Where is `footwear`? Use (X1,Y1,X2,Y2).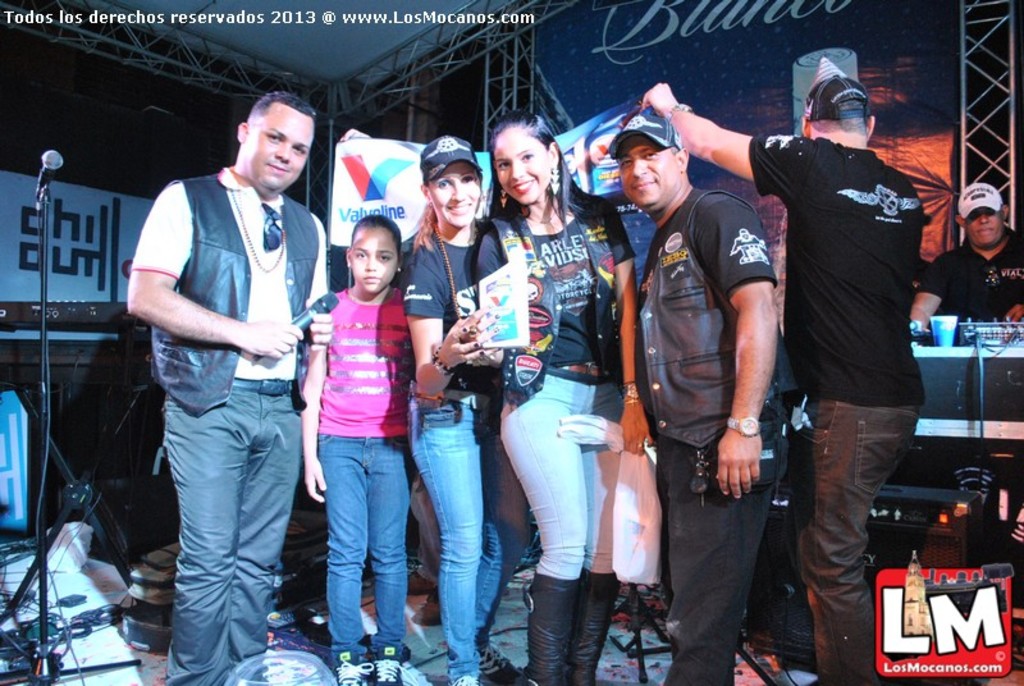
(334,650,376,685).
